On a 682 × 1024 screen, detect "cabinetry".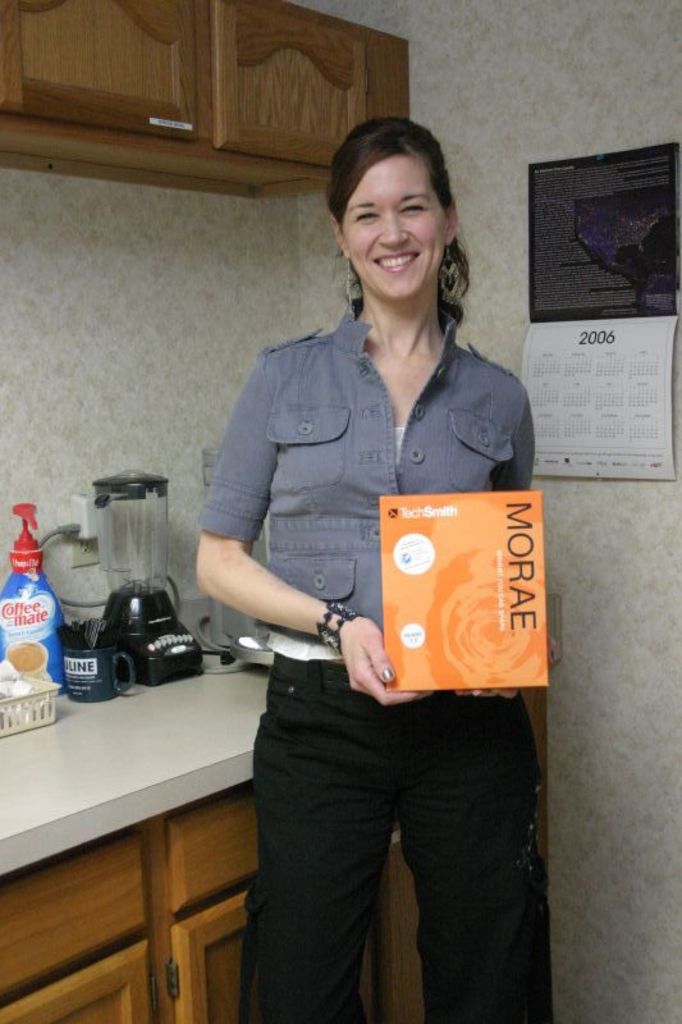
BBox(0, 799, 376, 1023).
